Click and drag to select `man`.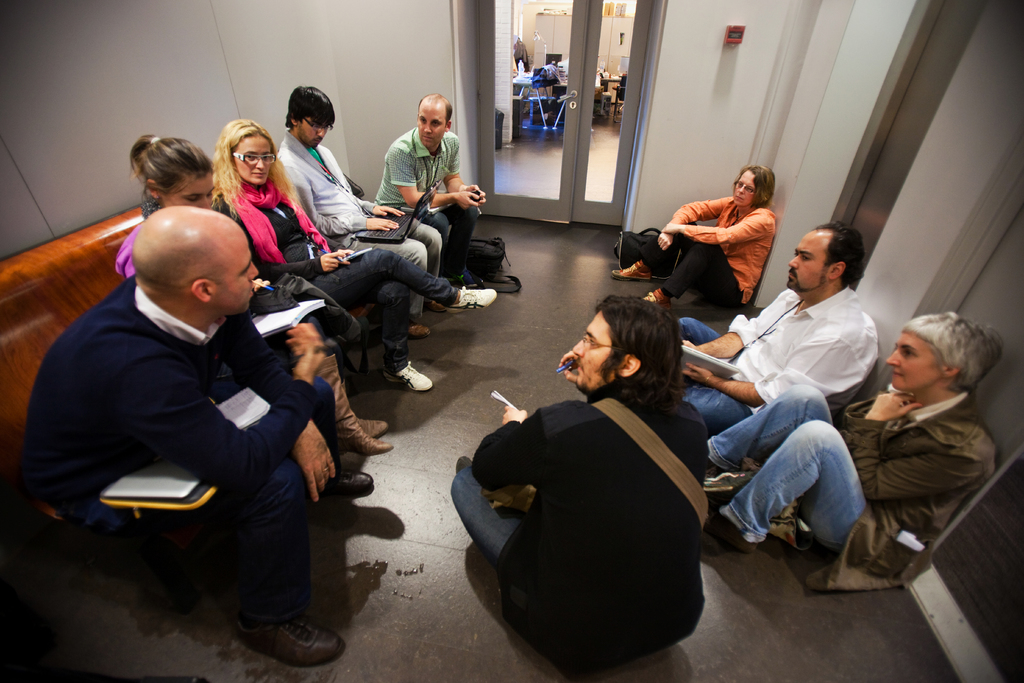
Selection: 679, 222, 876, 441.
